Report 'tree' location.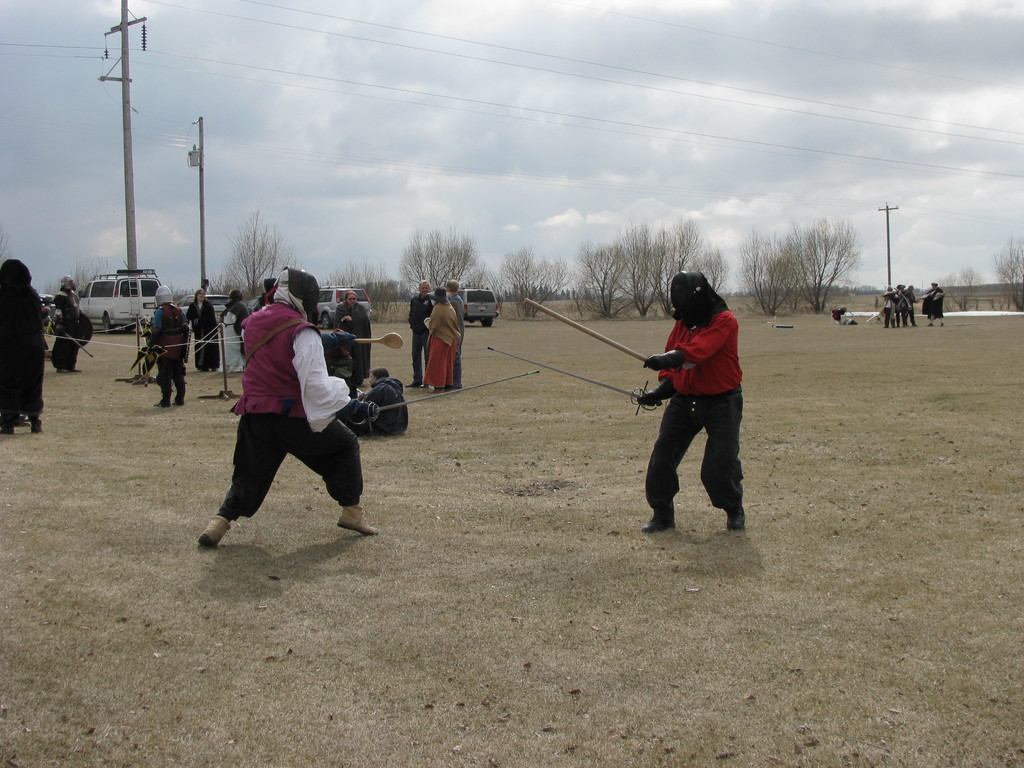
Report: <bbox>497, 238, 561, 314</bbox>.
